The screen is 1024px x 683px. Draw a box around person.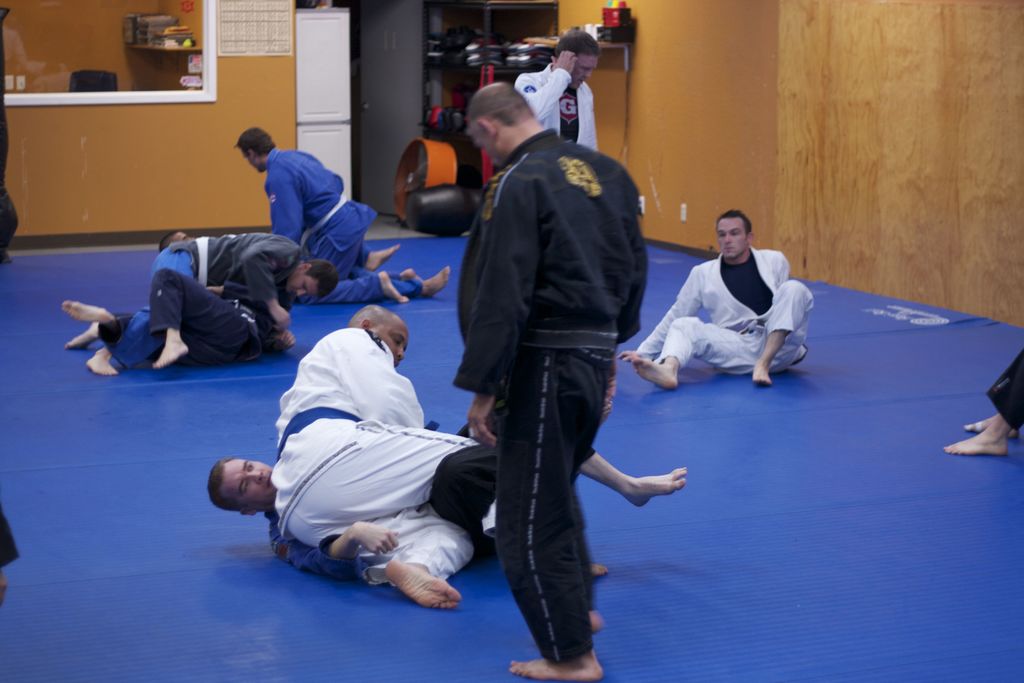
region(256, 133, 380, 274).
